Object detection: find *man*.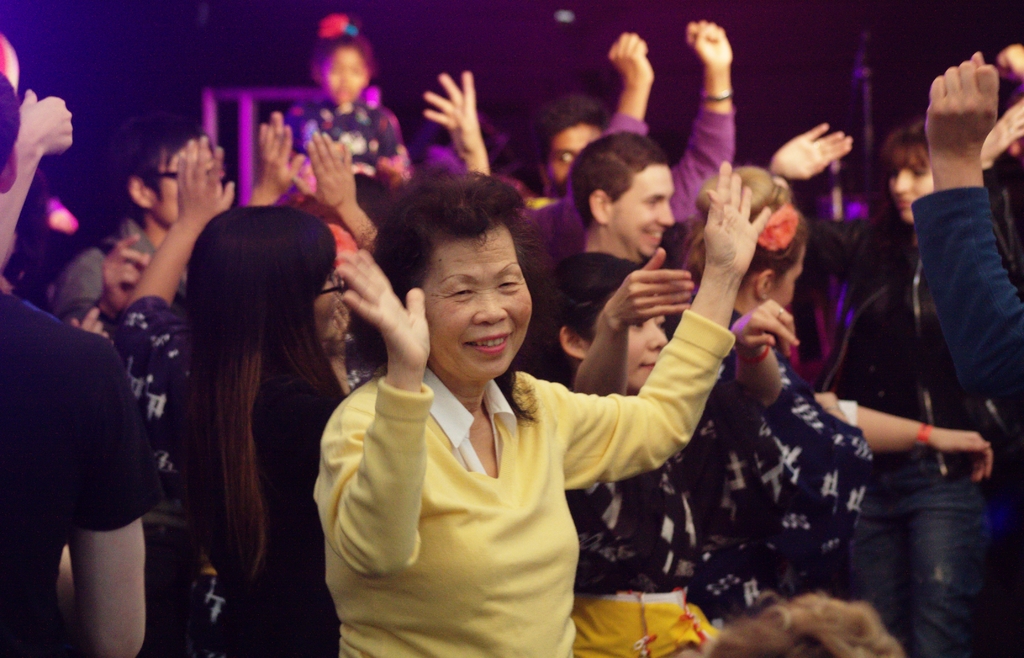
522 16 735 247.
